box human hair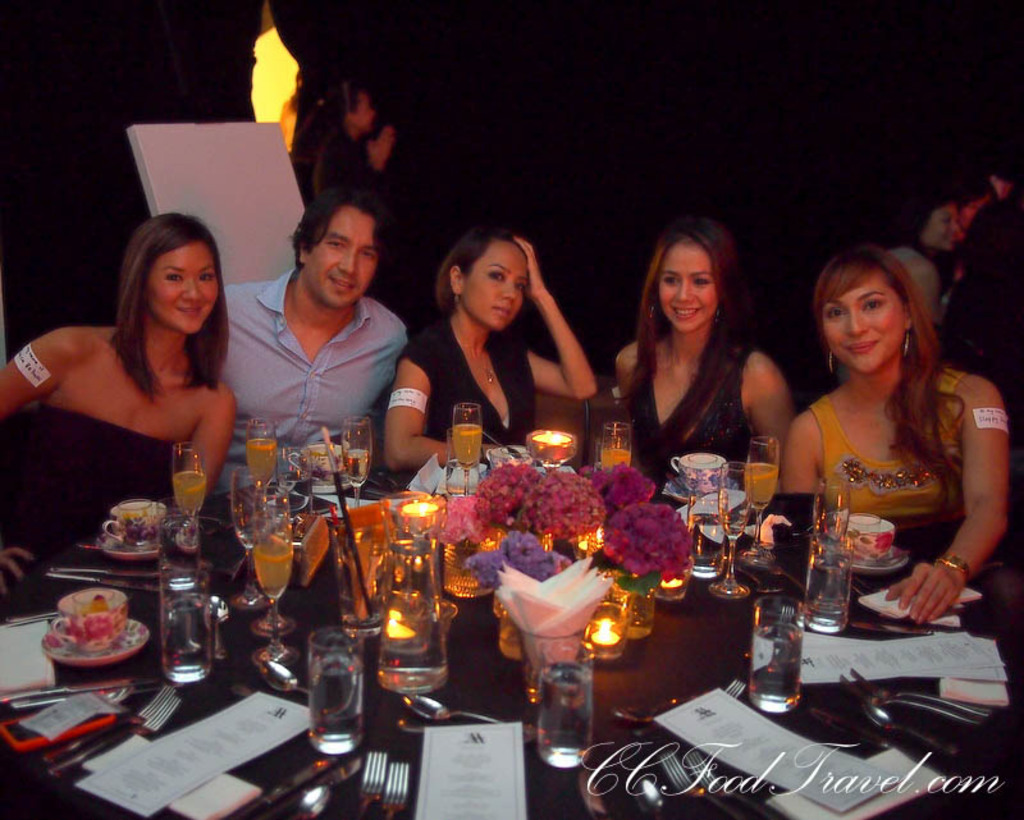
bbox=(288, 184, 394, 278)
